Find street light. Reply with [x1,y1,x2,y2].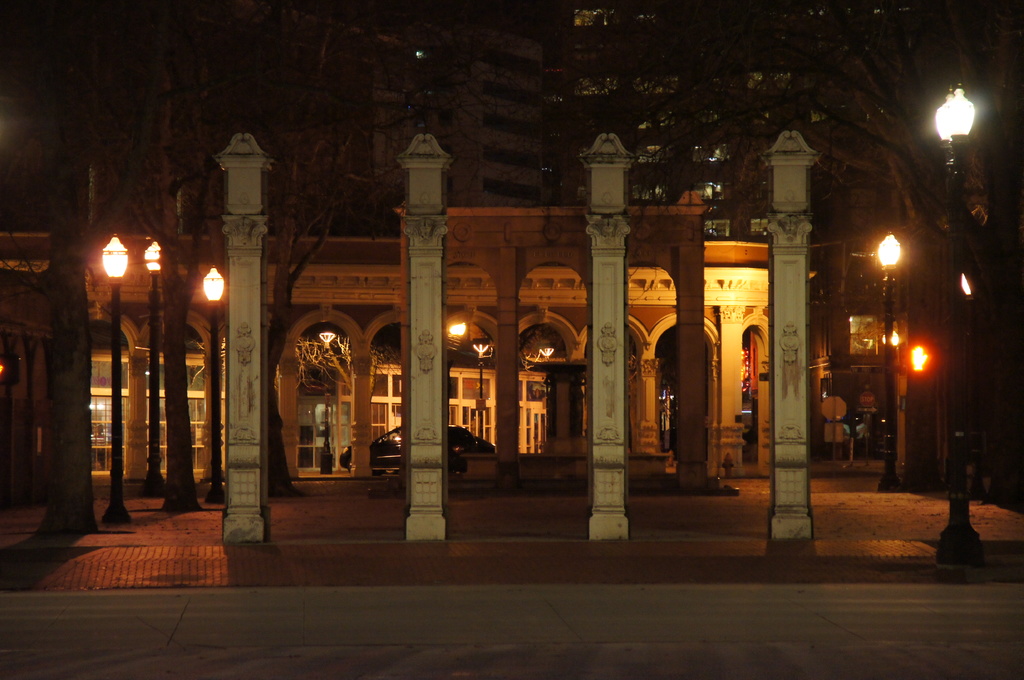
[473,337,487,437].
